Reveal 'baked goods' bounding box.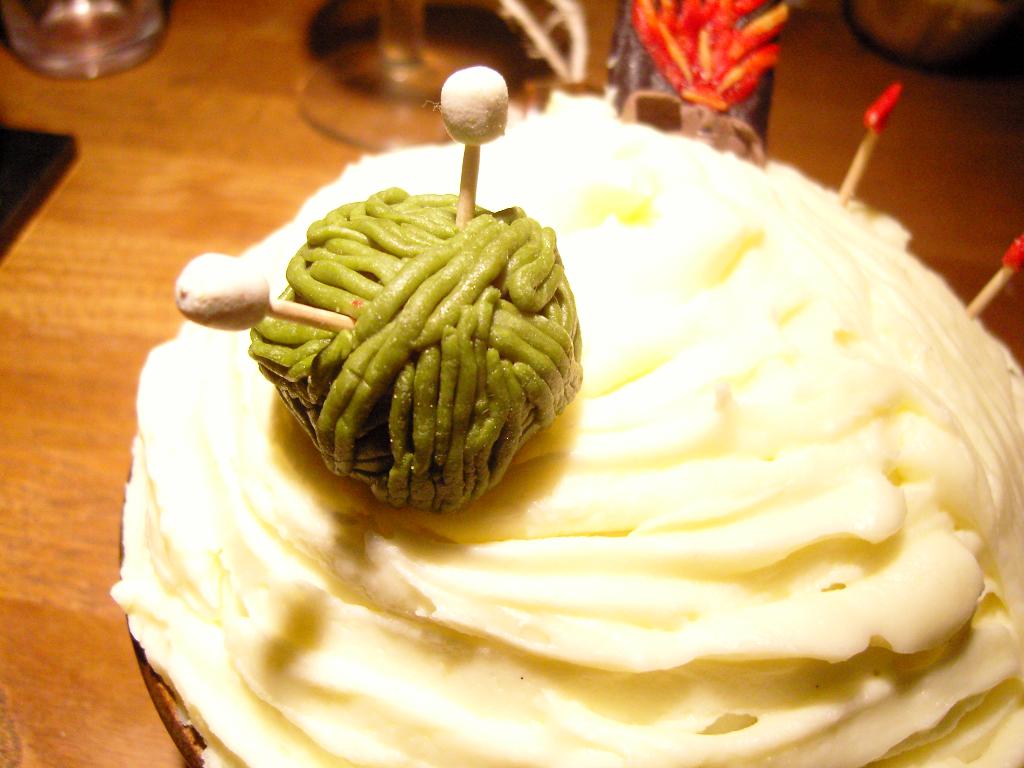
Revealed: (x1=106, y1=79, x2=1023, y2=767).
